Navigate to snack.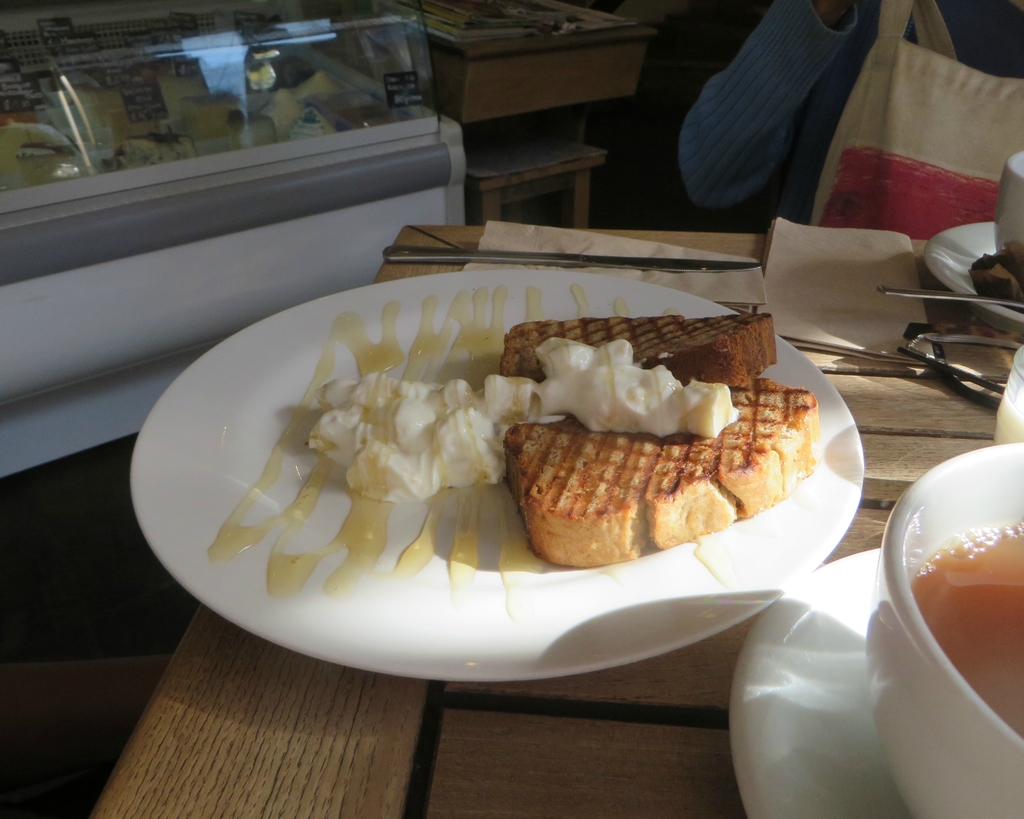
Navigation target: 180,272,829,608.
